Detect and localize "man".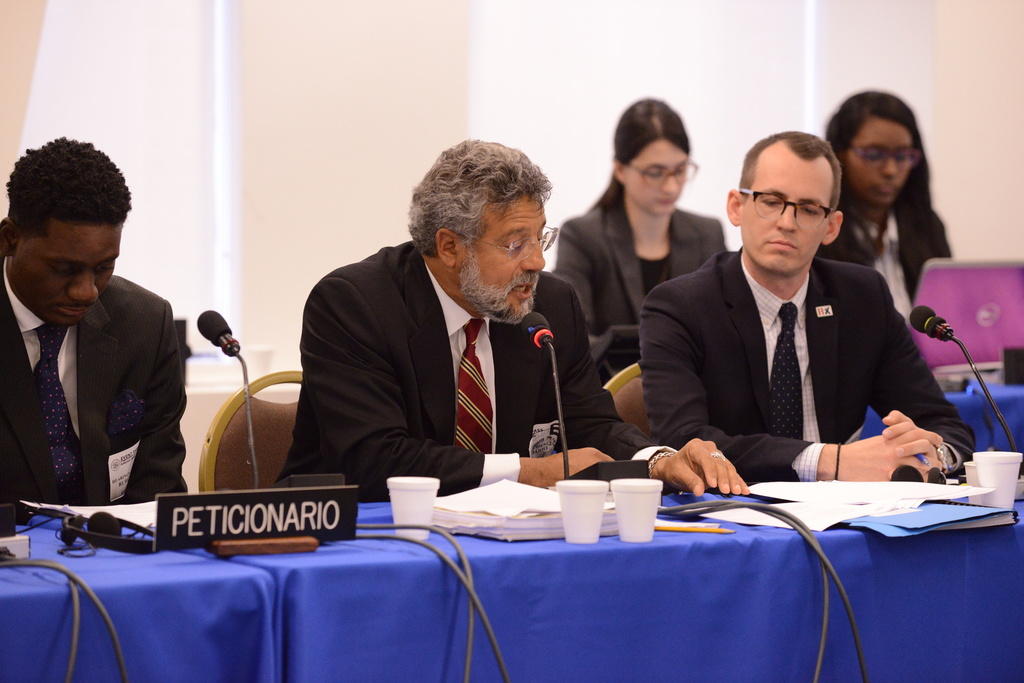
Localized at crop(282, 138, 751, 500).
